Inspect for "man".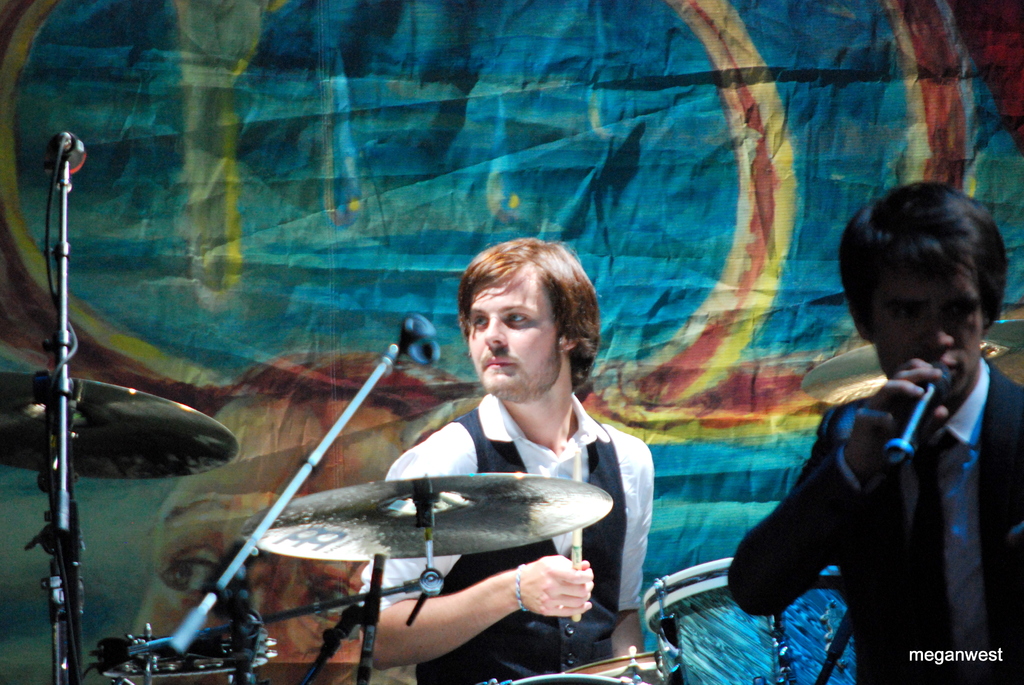
Inspection: (x1=719, y1=205, x2=1023, y2=660).
